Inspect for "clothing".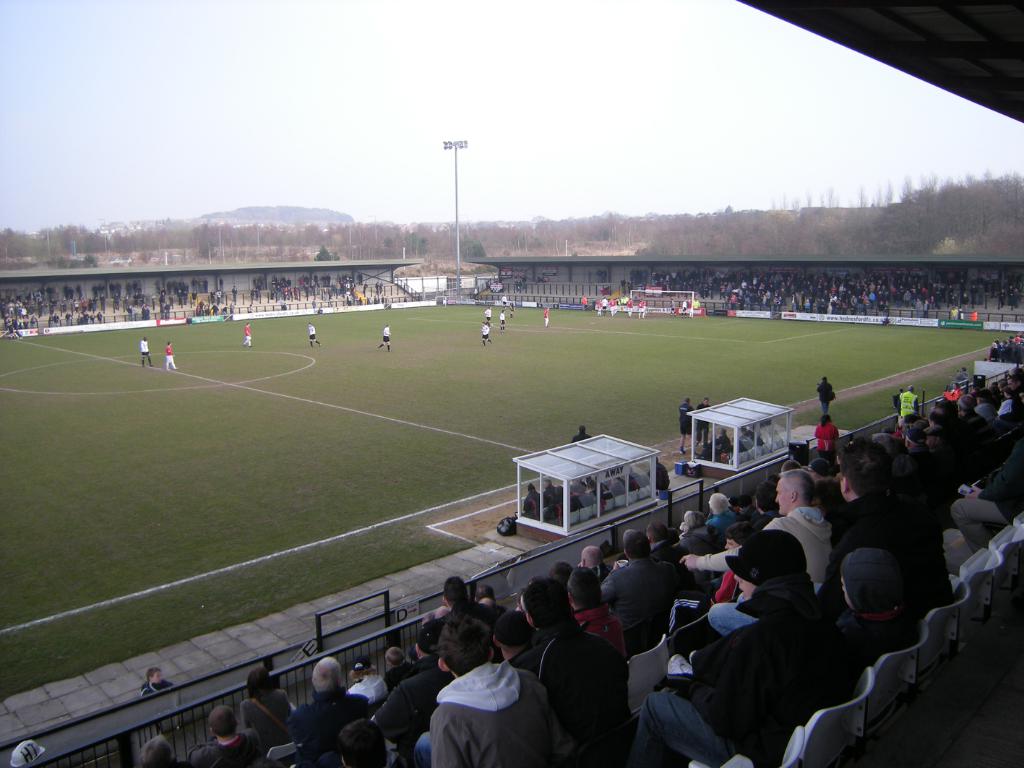
Inspection: x1=165 y1=344 x2=174 y2=374.
